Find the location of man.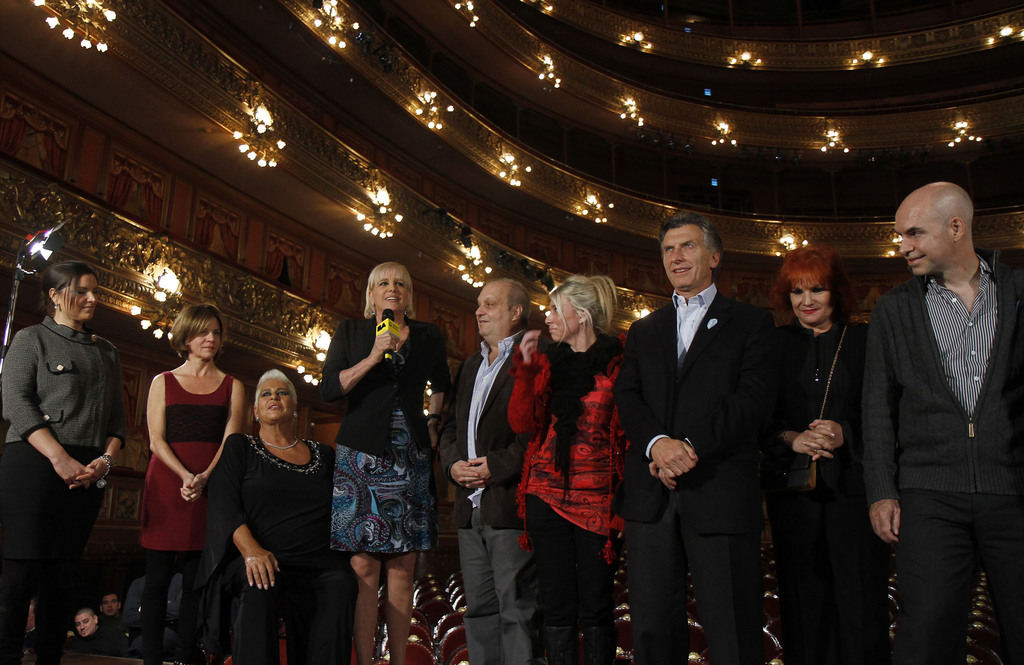
Location: bbox(847, 165, 1016, 646).
